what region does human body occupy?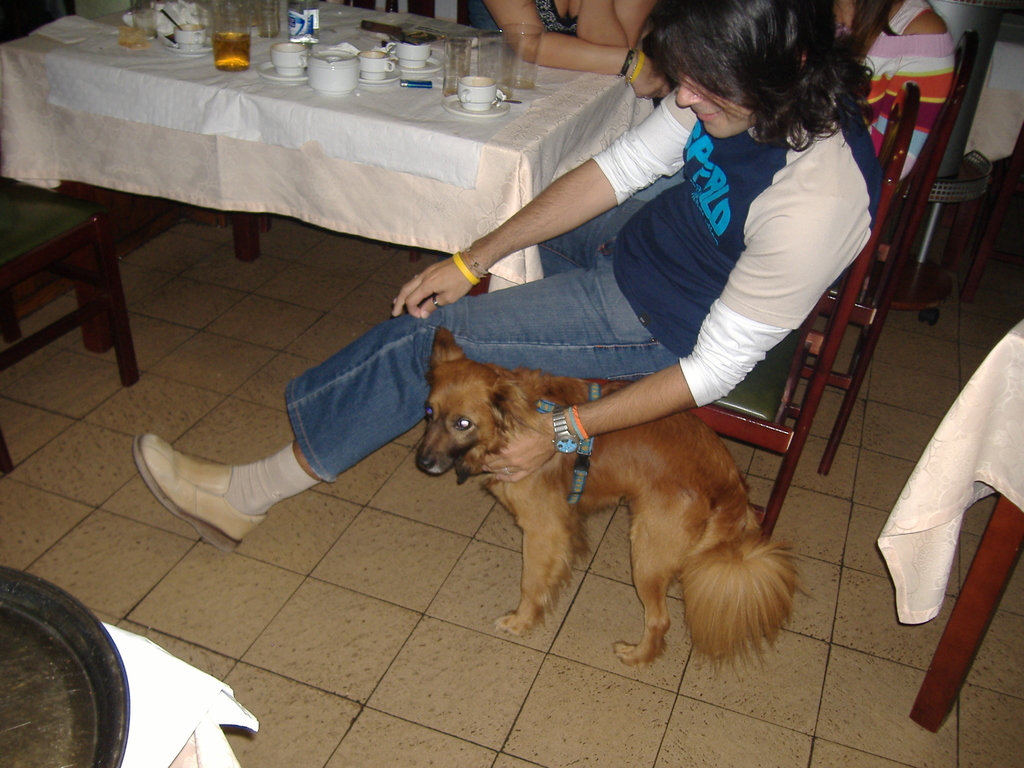
(179,33,858,658).
